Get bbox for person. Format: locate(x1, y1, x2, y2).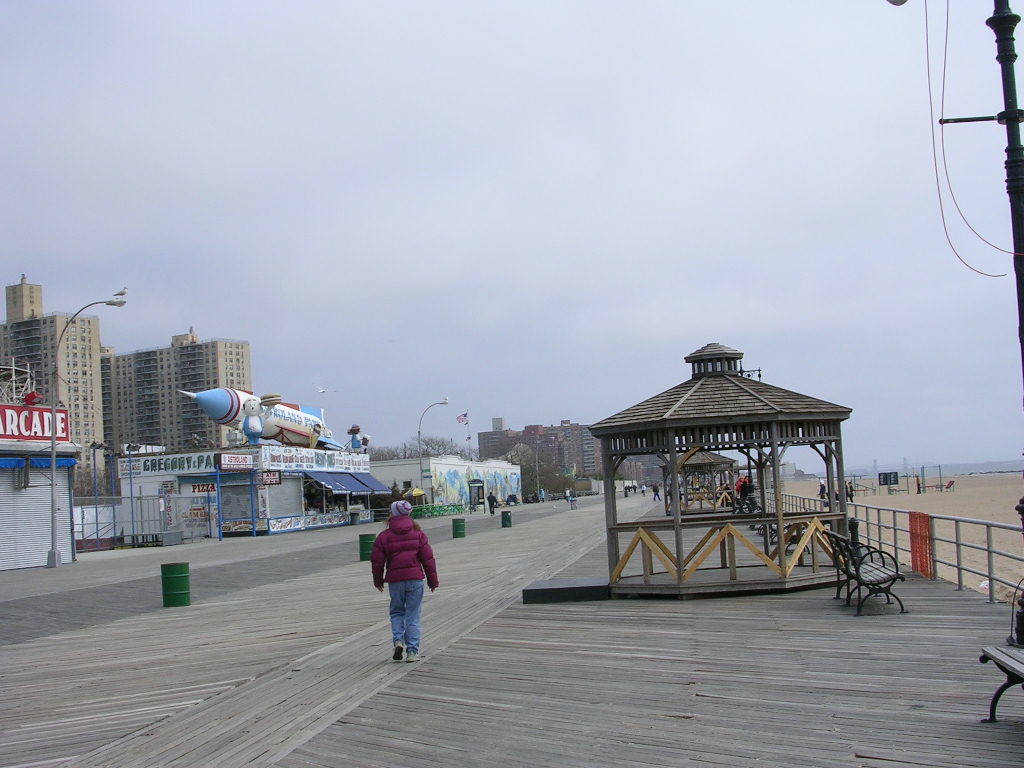
locate(639, 482, 650, 500).
